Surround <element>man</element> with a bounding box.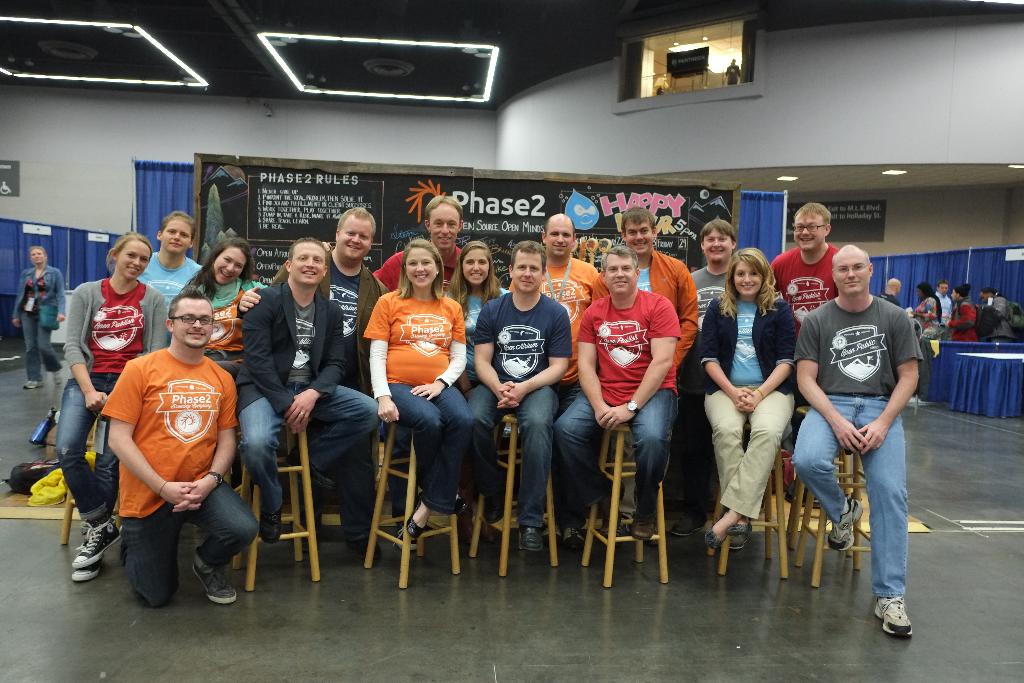
rect(877, 281, 901, 307).
